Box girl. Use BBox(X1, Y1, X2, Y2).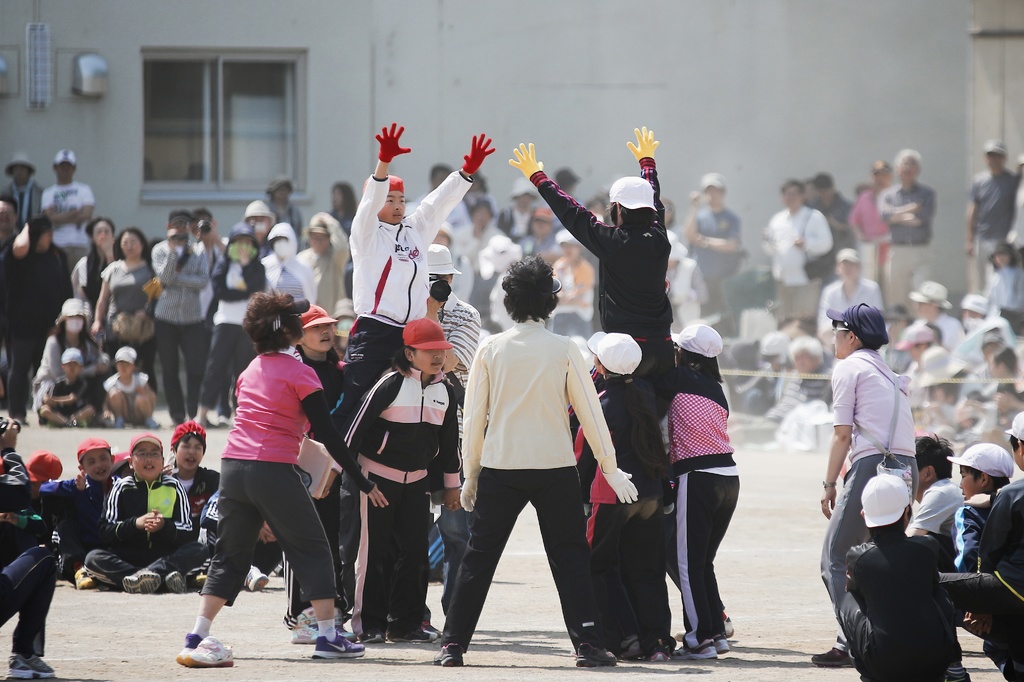
BBox(655, 323, 743, 660).
